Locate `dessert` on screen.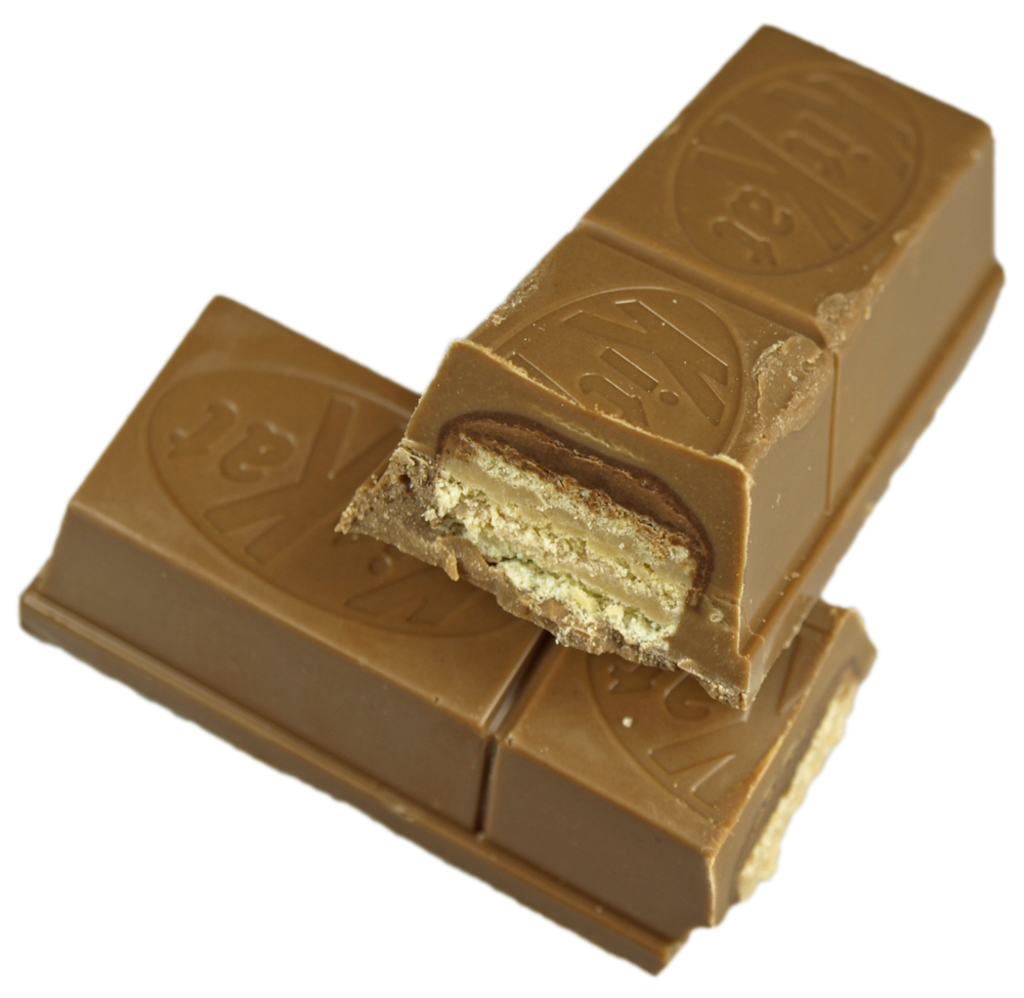
On screen at [16,291,877,974].
